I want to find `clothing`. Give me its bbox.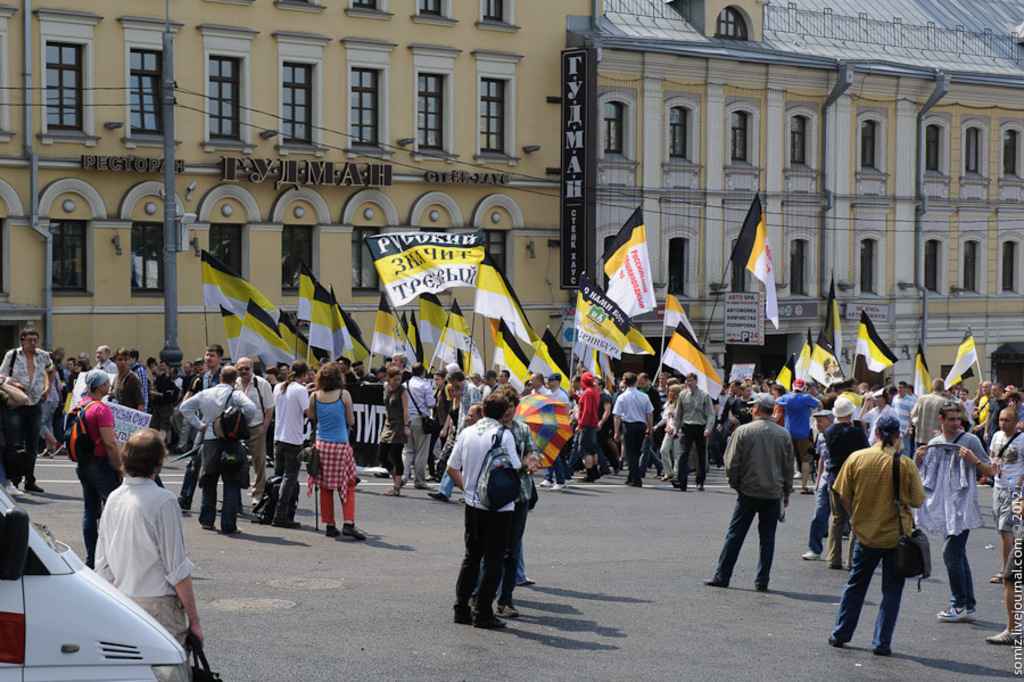
377/378/412/474.
